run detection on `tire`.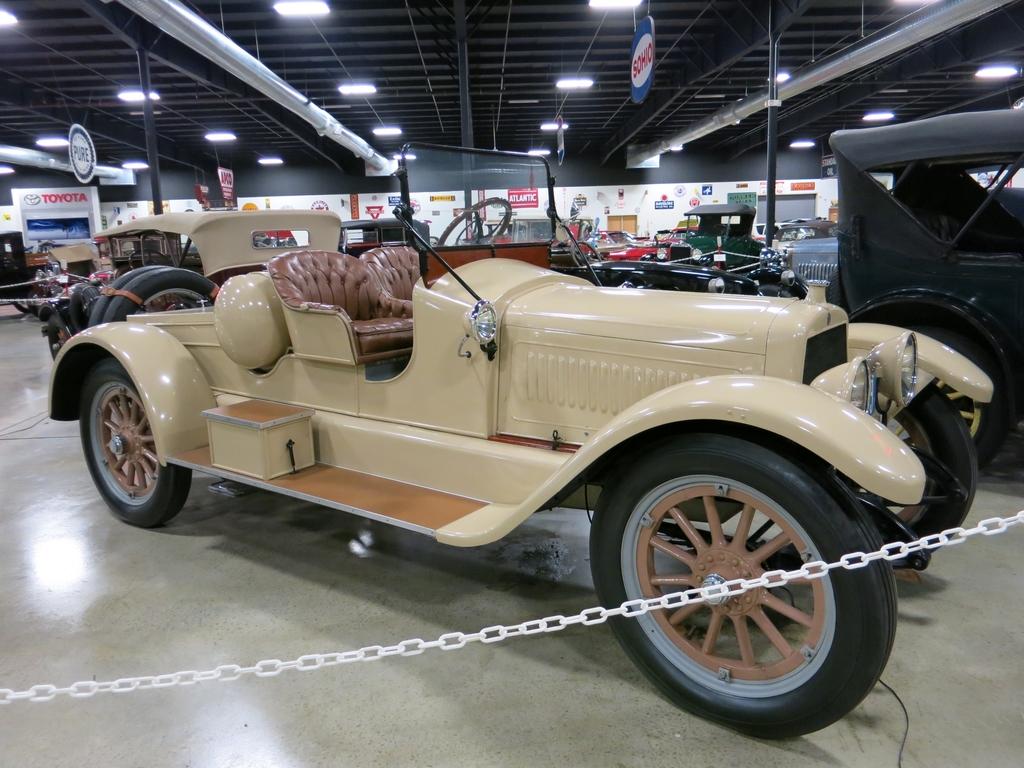
Result: l=900, t=383, r=980, b=547.
